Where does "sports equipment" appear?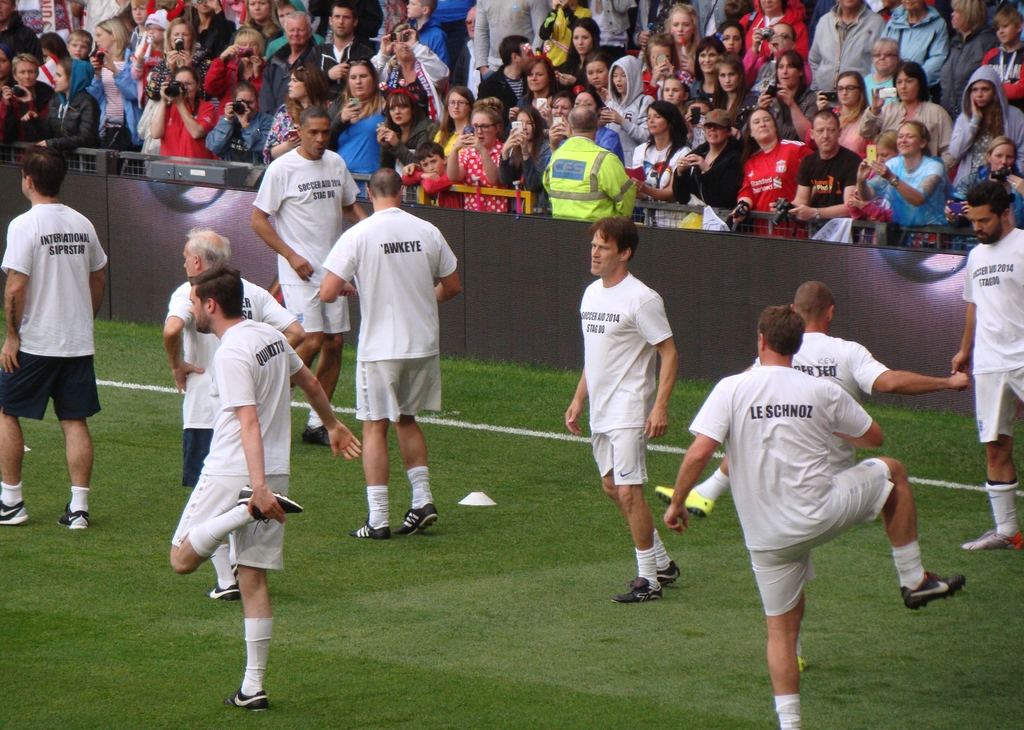
Appears at pyautogui.locateOnScreen(224, 692, 270, 707).
